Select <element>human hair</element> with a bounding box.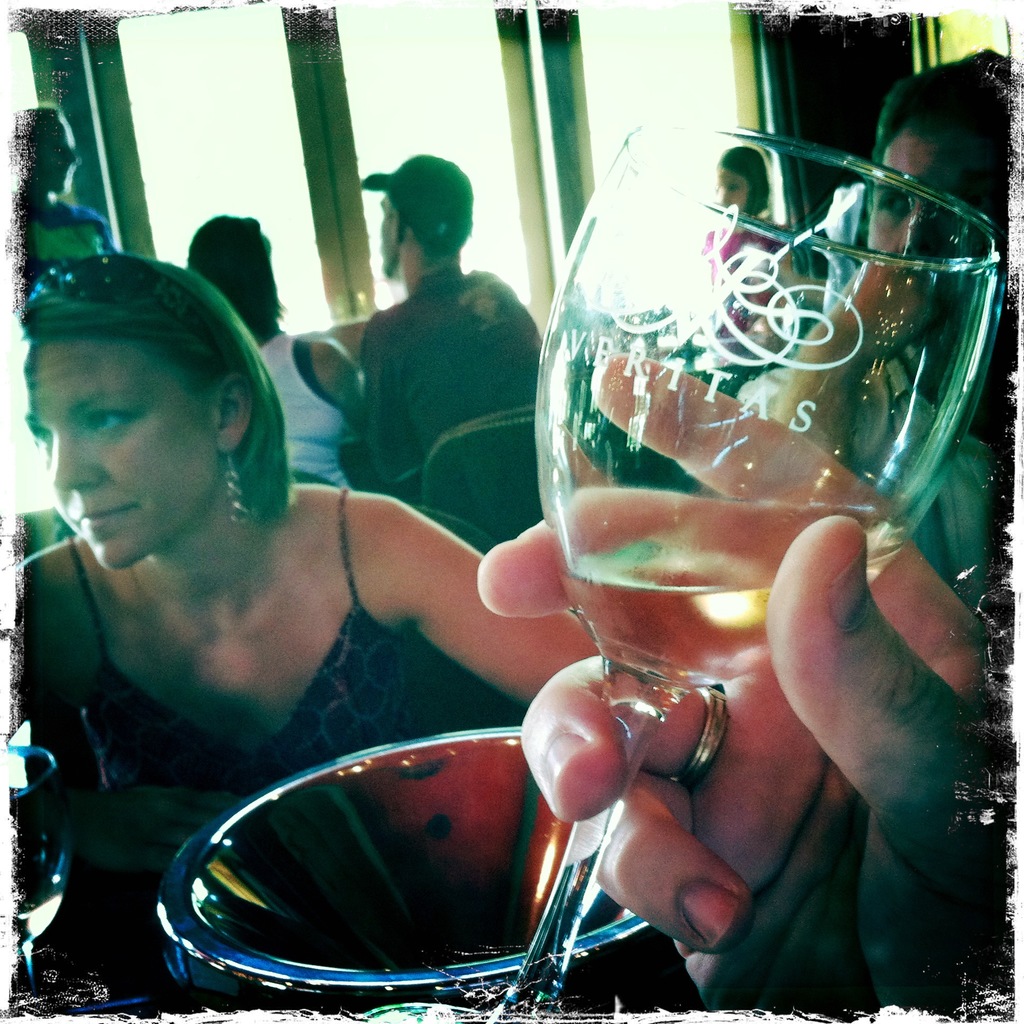
pyautogui.locateOnScreen(387, 203, 471, 262).
